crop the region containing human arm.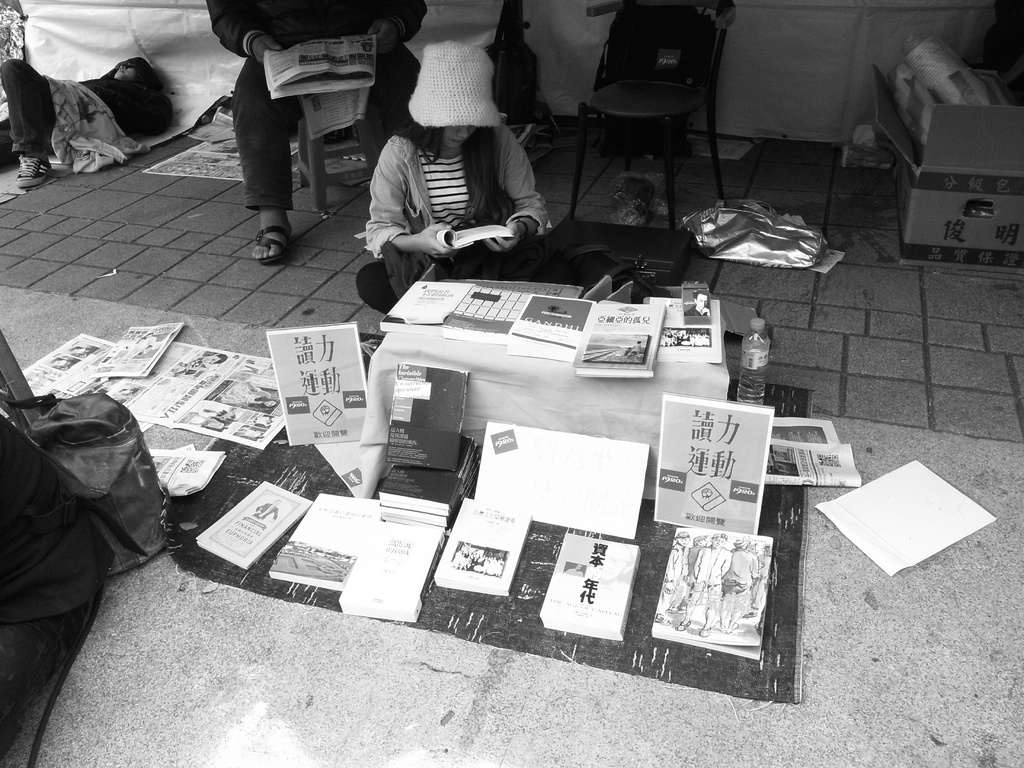
Crop region: 209:0:273:60.
